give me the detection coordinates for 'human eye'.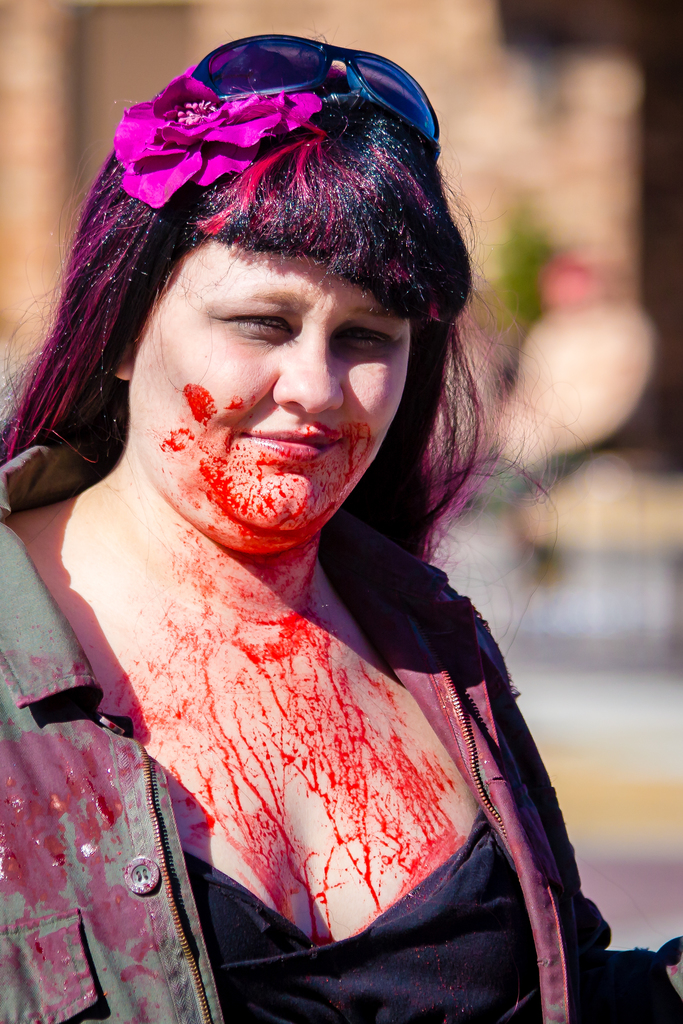
box(339, 317, 409, 357).
